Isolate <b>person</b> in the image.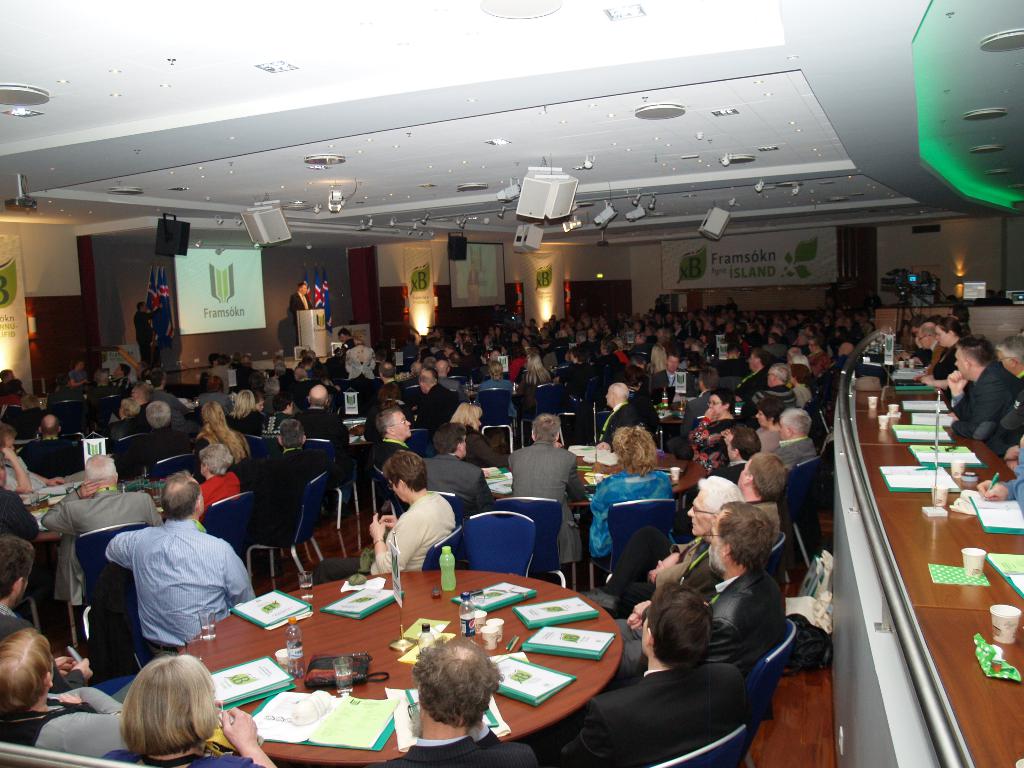
Isolated region: detection(134, 296, 166, 372).
